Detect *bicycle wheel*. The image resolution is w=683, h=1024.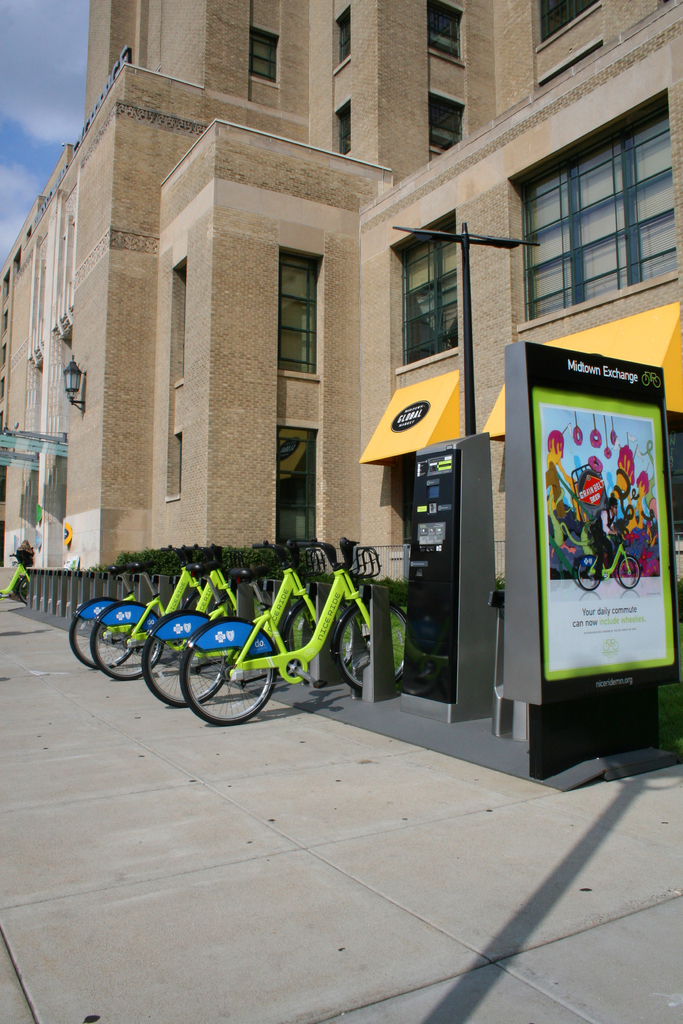
rect(72, 616, 136, 674).
